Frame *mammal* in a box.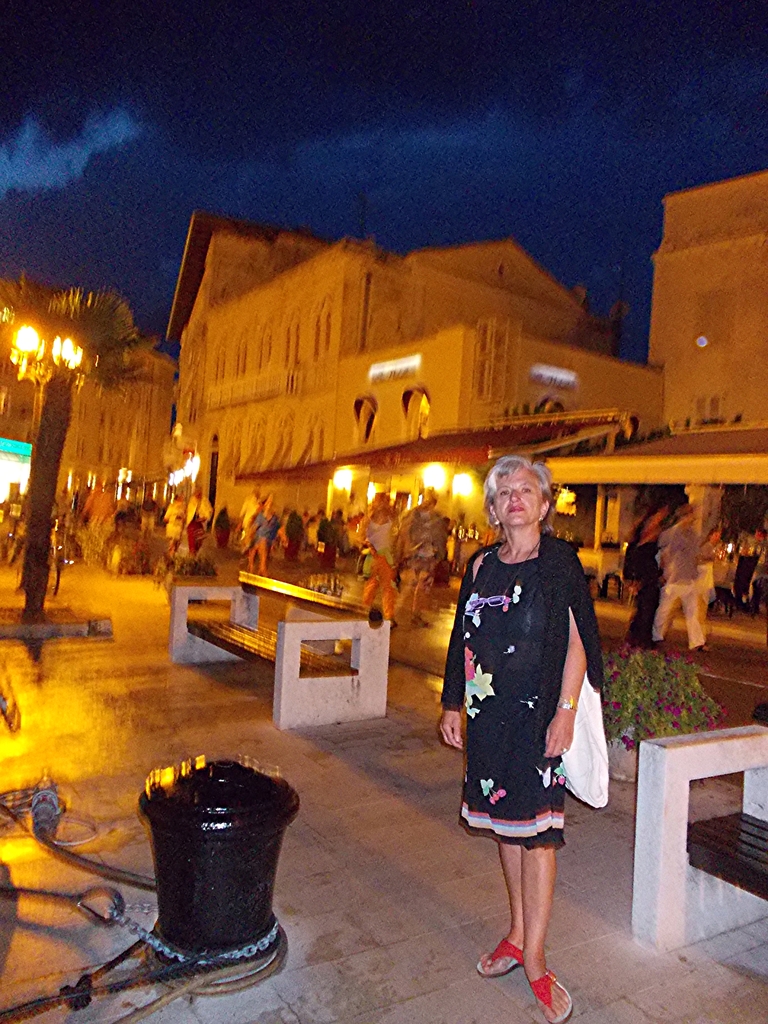
rect(702, 530, 727, 614).
